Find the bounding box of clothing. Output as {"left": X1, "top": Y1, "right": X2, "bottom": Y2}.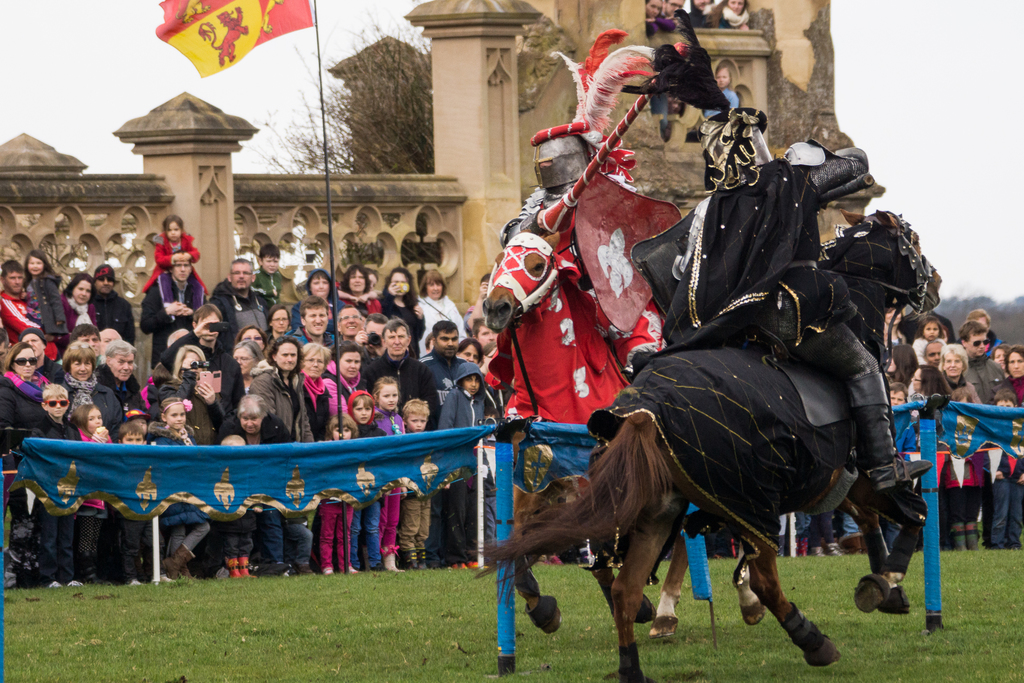
{"left": 419, "top": 293, "right": 469, "bottom": 341}.
